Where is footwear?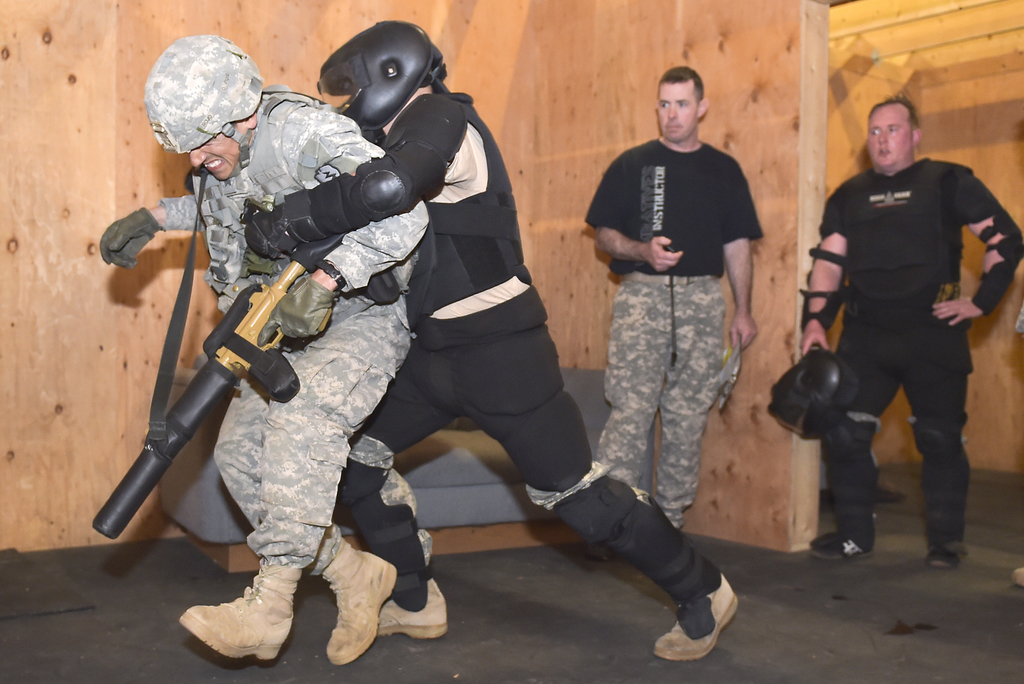
box(664, 582, 733, 674).
